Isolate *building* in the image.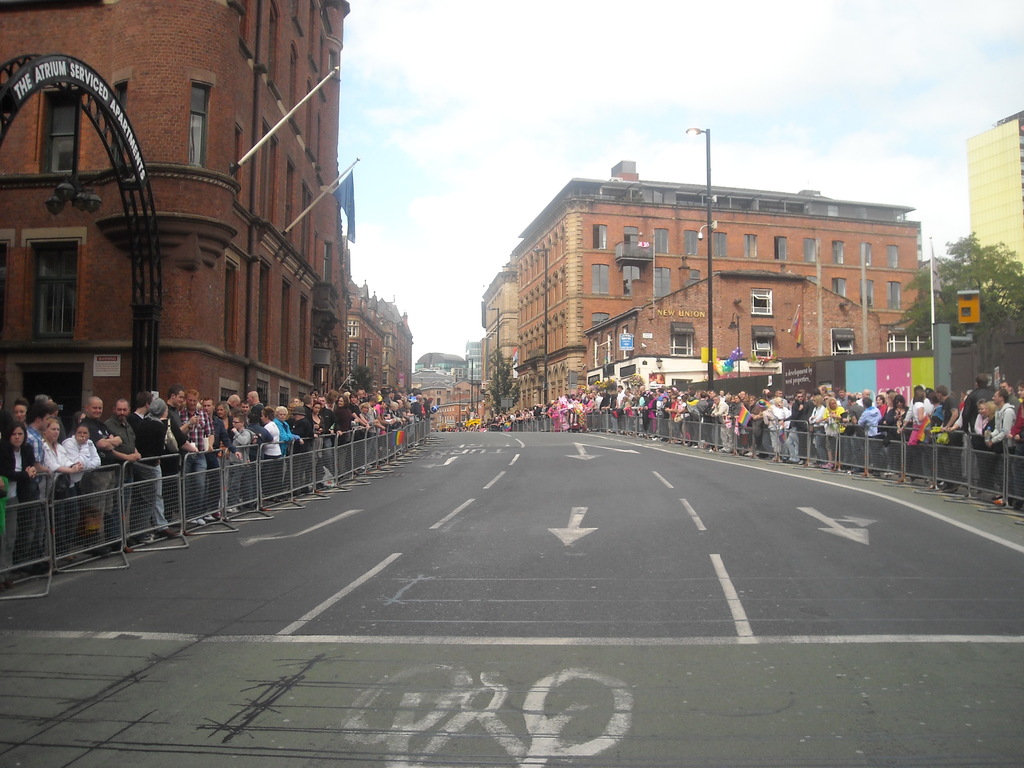
Isolated region: BBox(342, 287, 417, 399).
